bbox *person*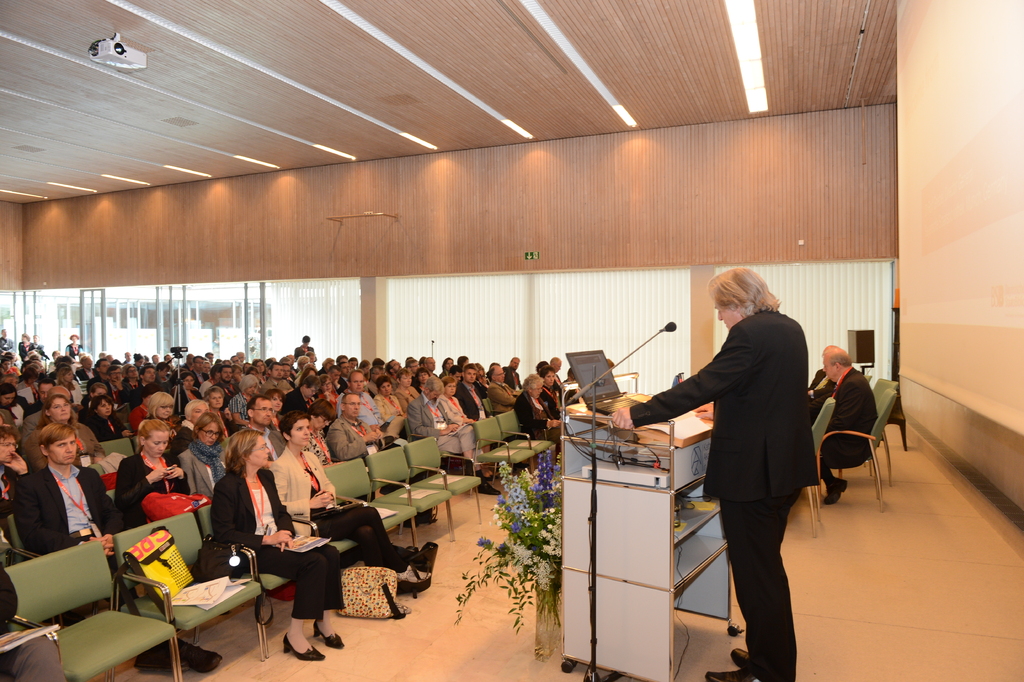
270:409:414:567
